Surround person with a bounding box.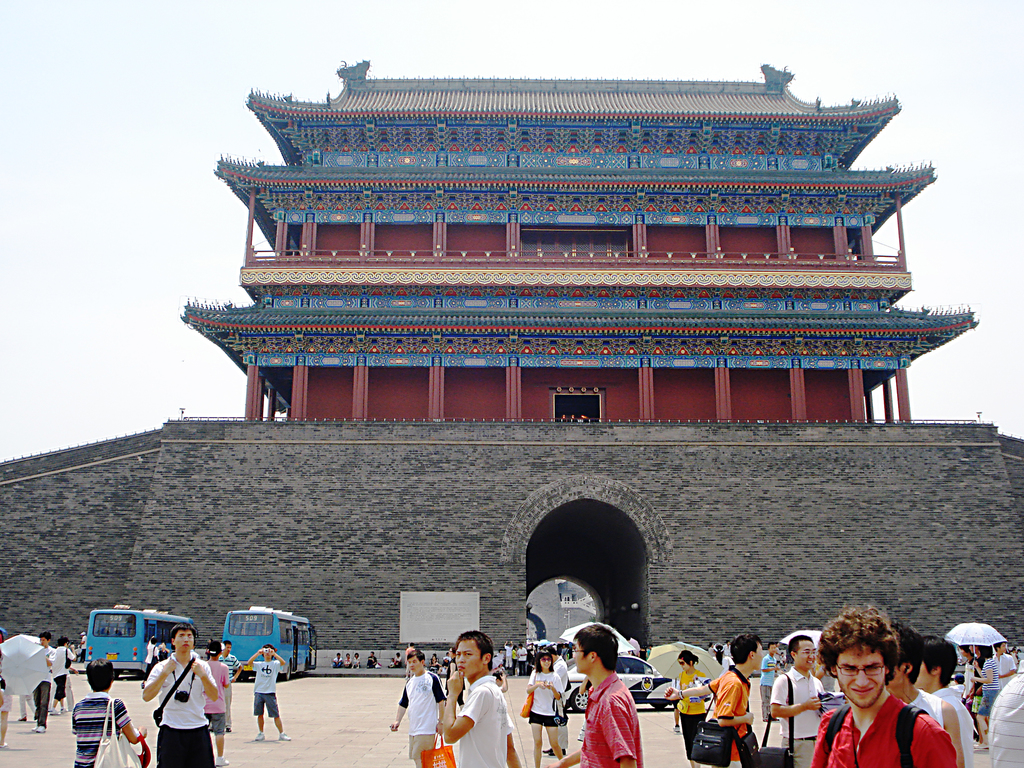
left=888, top=619, right=971, bottom=767.
